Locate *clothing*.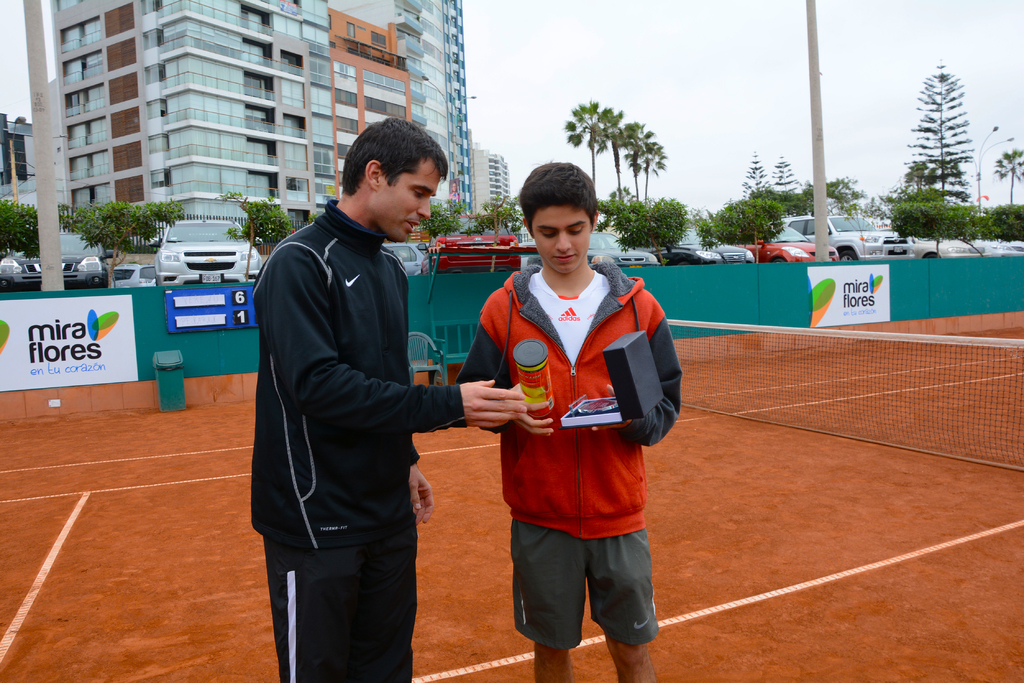
Bounding box: <bbox>486, 243, 666, 618</bbox>.
